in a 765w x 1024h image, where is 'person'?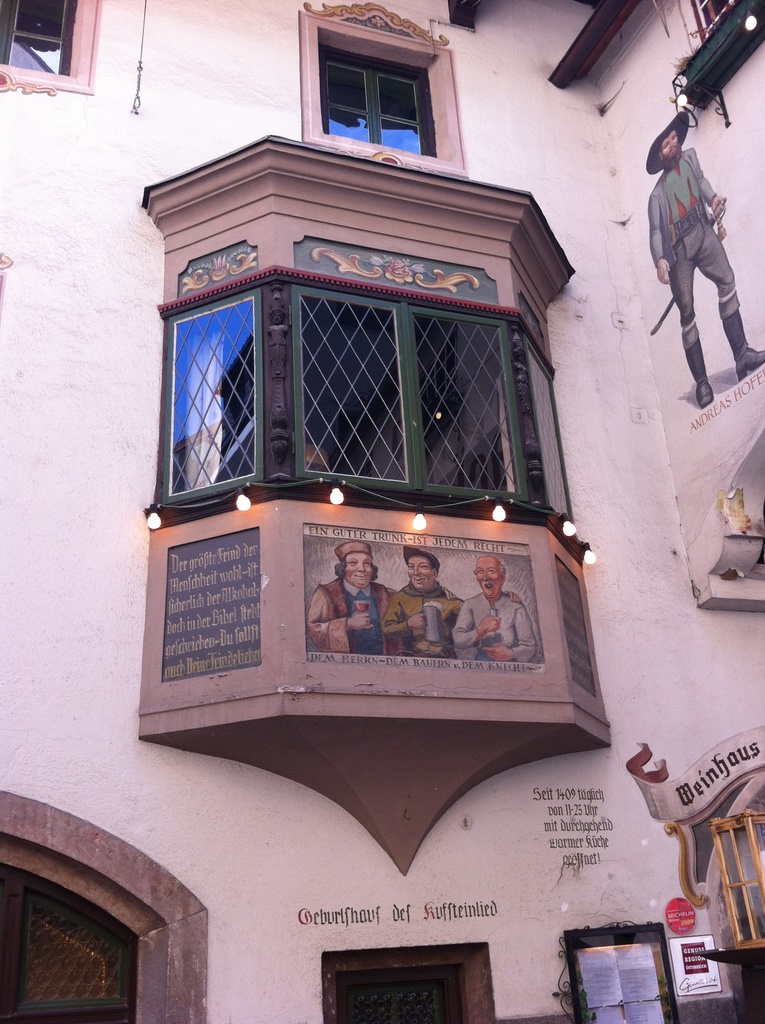
[449,556,535,657].
